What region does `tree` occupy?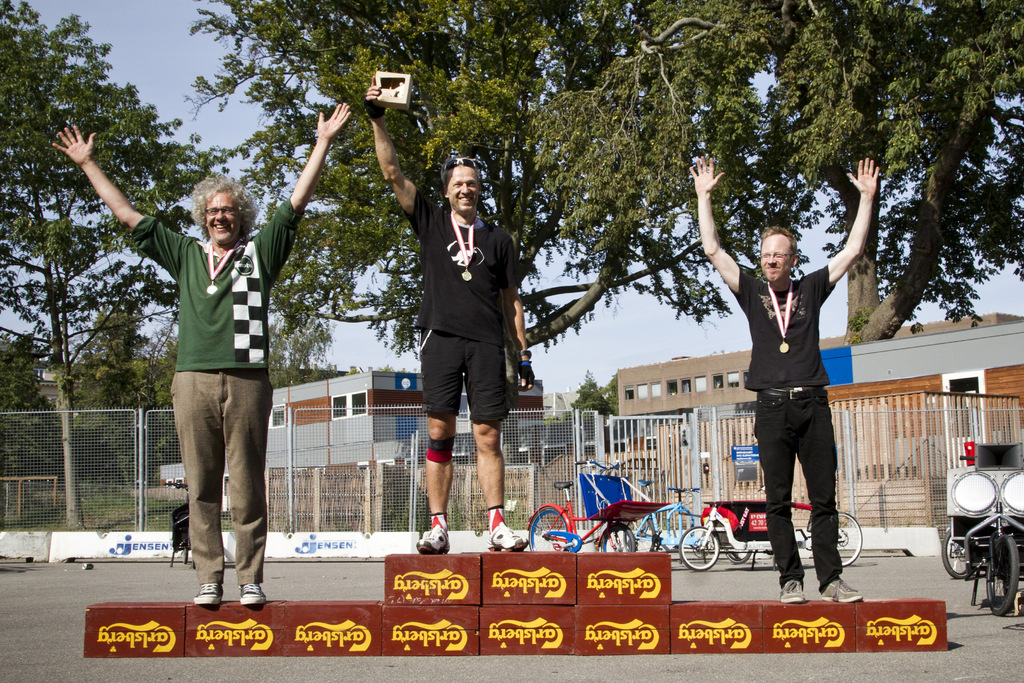
0, 334, 63, 475.
